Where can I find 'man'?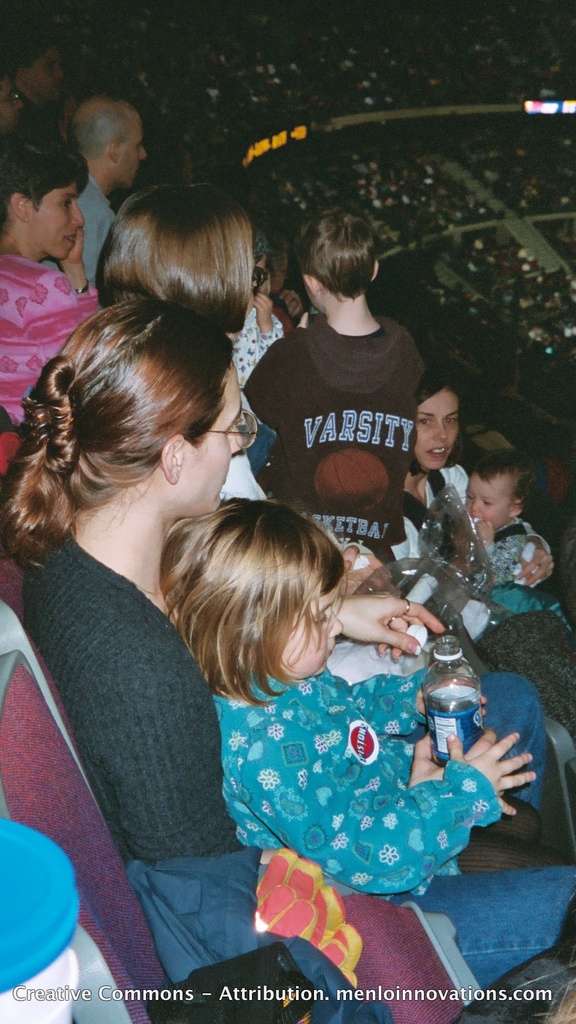
You can find it at select_region(0, 73, 33, 133).
